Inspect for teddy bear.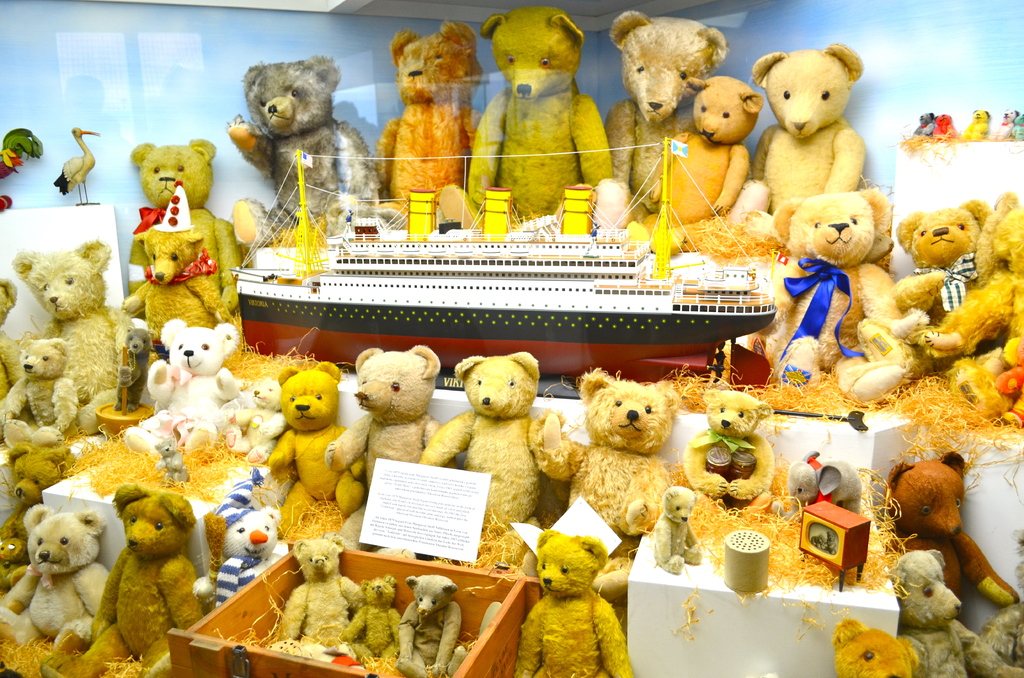
Inspection: l=338, t=576, r=406, b=664.
